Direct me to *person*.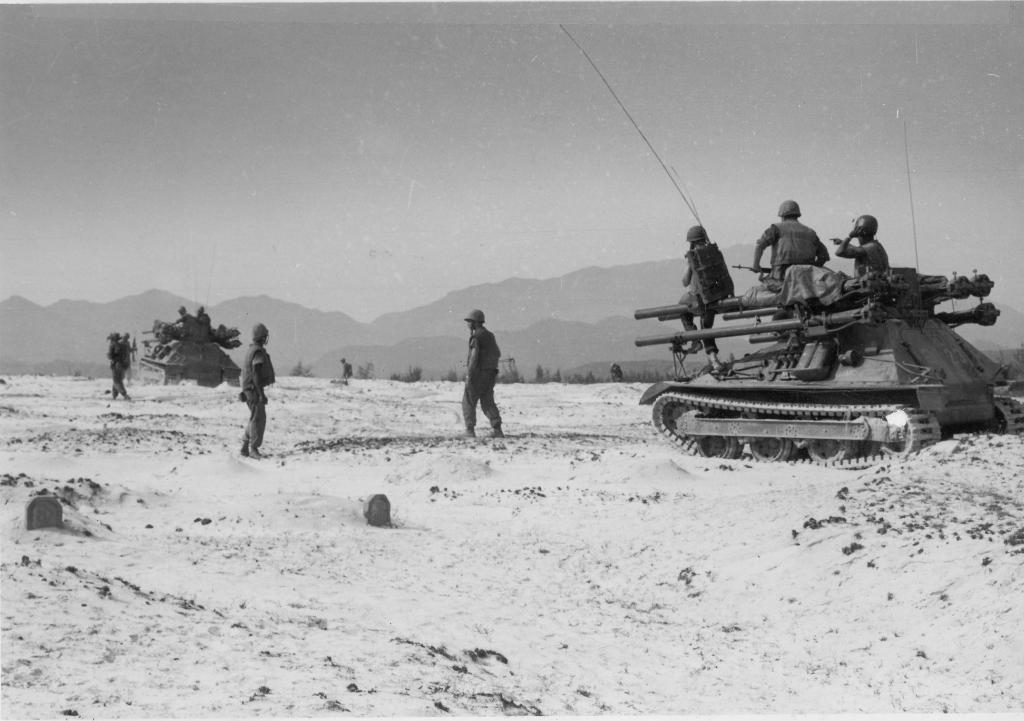
Direction: pyautogui.locateOnScreen(102, 328, 132, 402).
